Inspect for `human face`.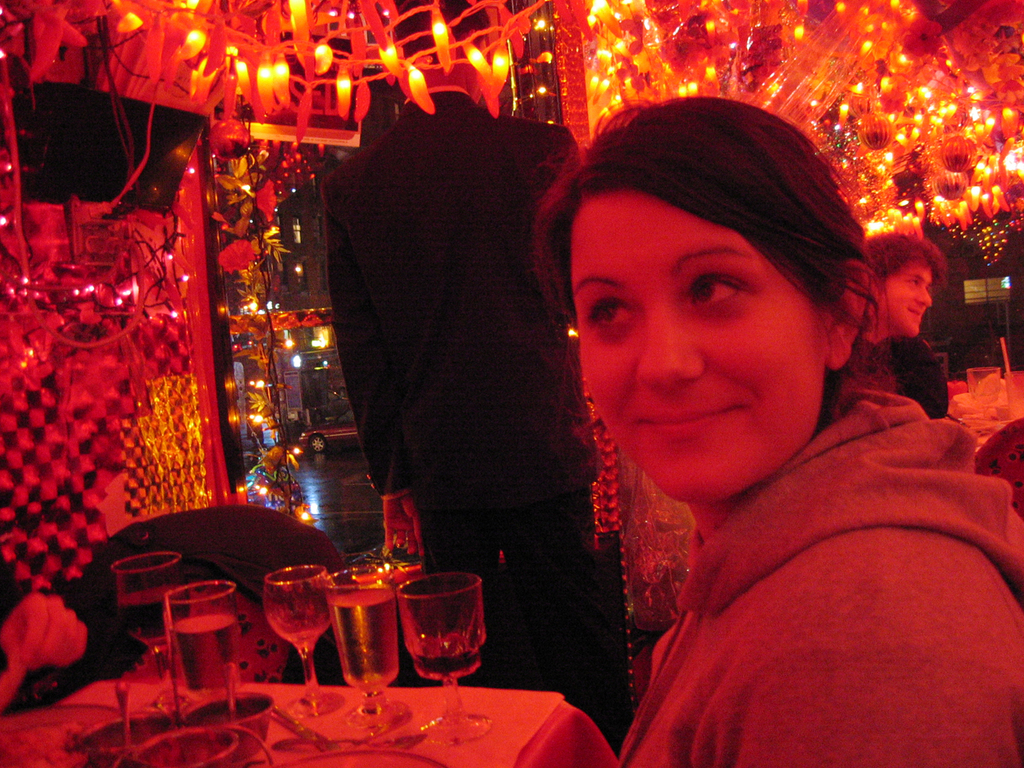
Inspection: Rect(879, 266, 932, 334).
